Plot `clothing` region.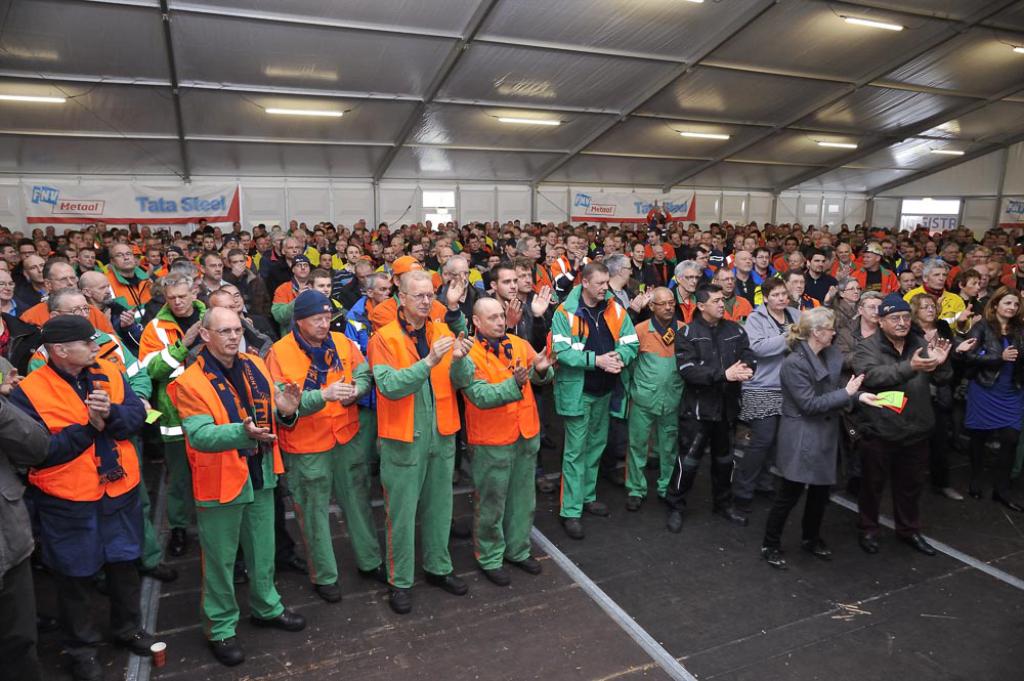
Plotted at left=76, top=263, right=105, bottom=275.
